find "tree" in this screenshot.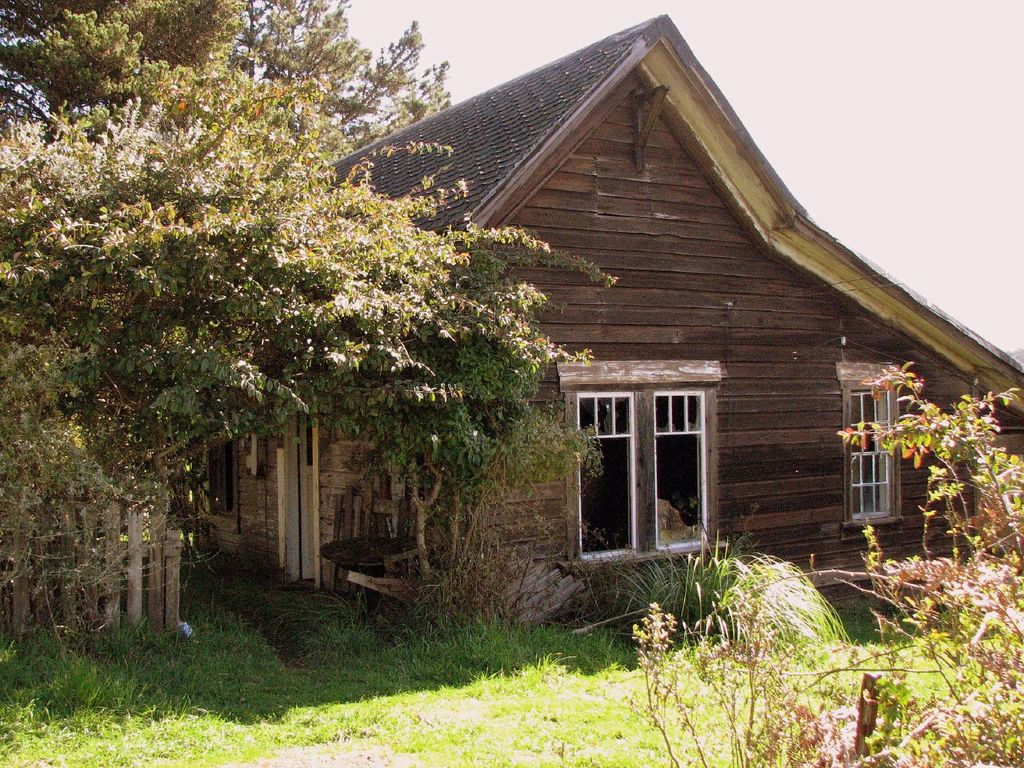
The bounding box for "tree" is rect(54, 0, 583, 642).
